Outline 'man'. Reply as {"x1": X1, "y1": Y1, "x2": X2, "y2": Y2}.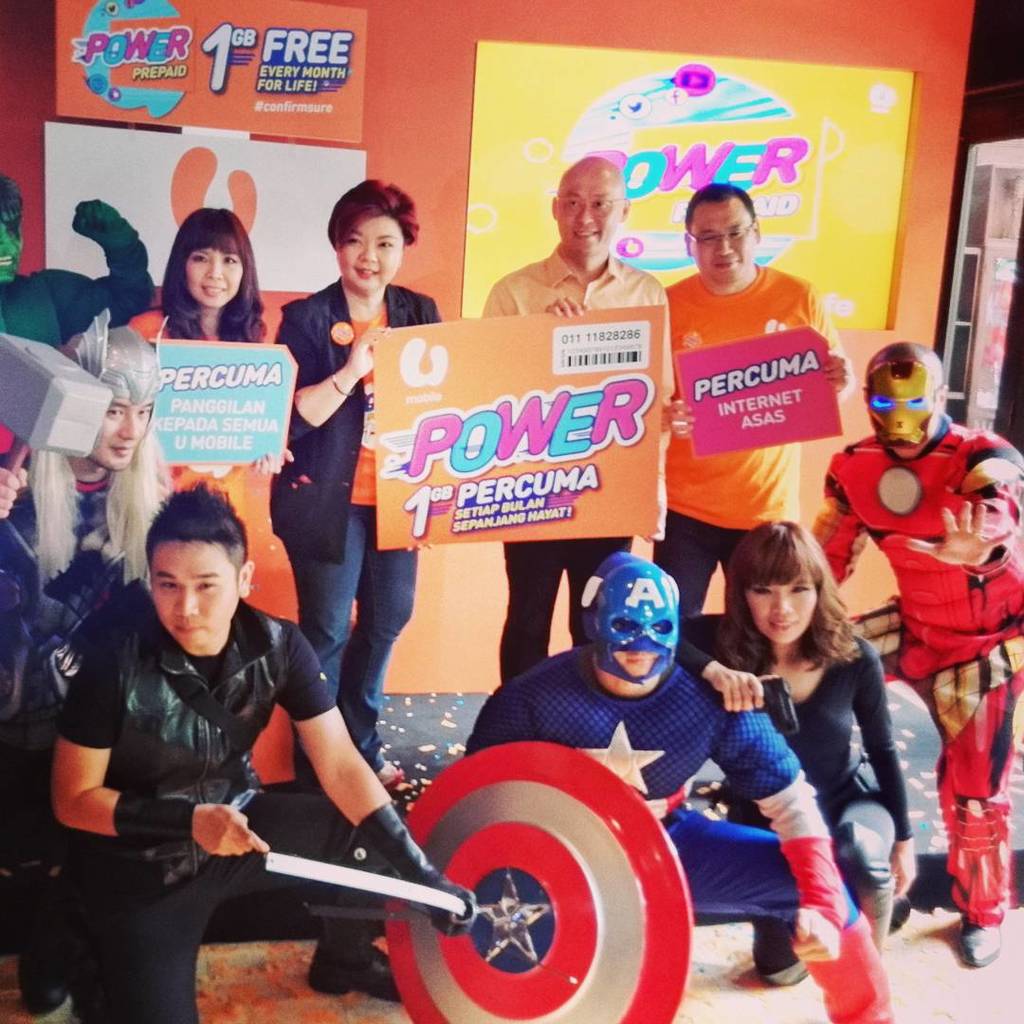
{"x1": 459, "y1": 551, "x2": 892, "y2": 1023}.
